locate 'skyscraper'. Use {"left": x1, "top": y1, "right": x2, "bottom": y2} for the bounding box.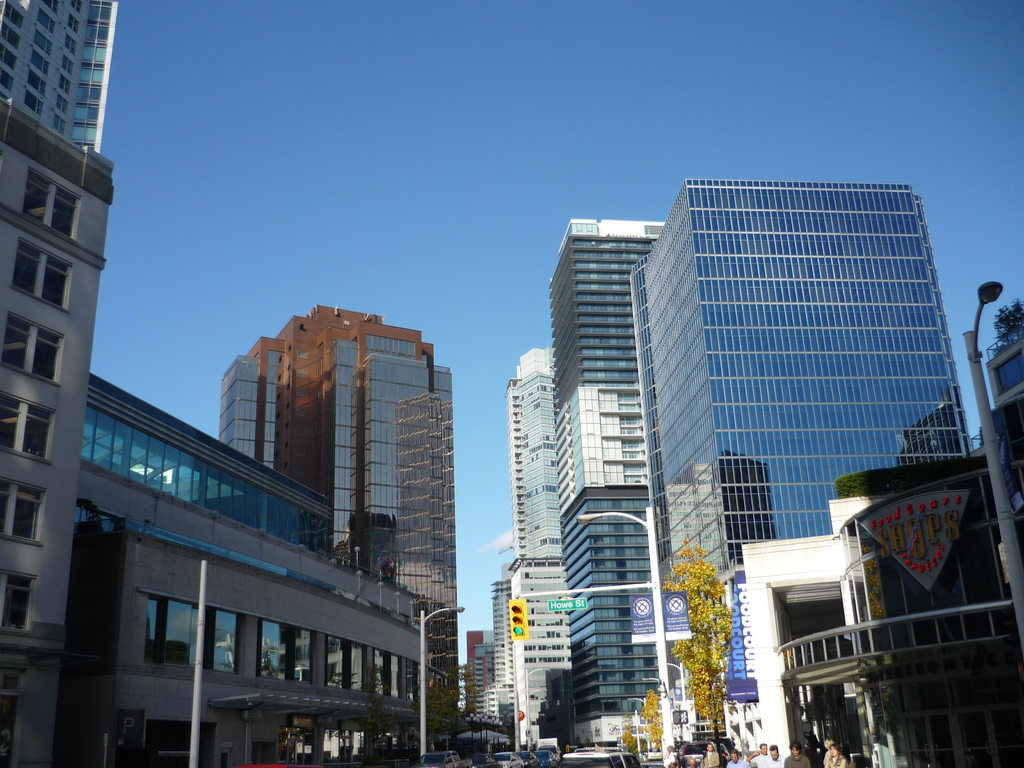
{"left": 629, "top": 177, "right": 980, "bottom": 589}.
